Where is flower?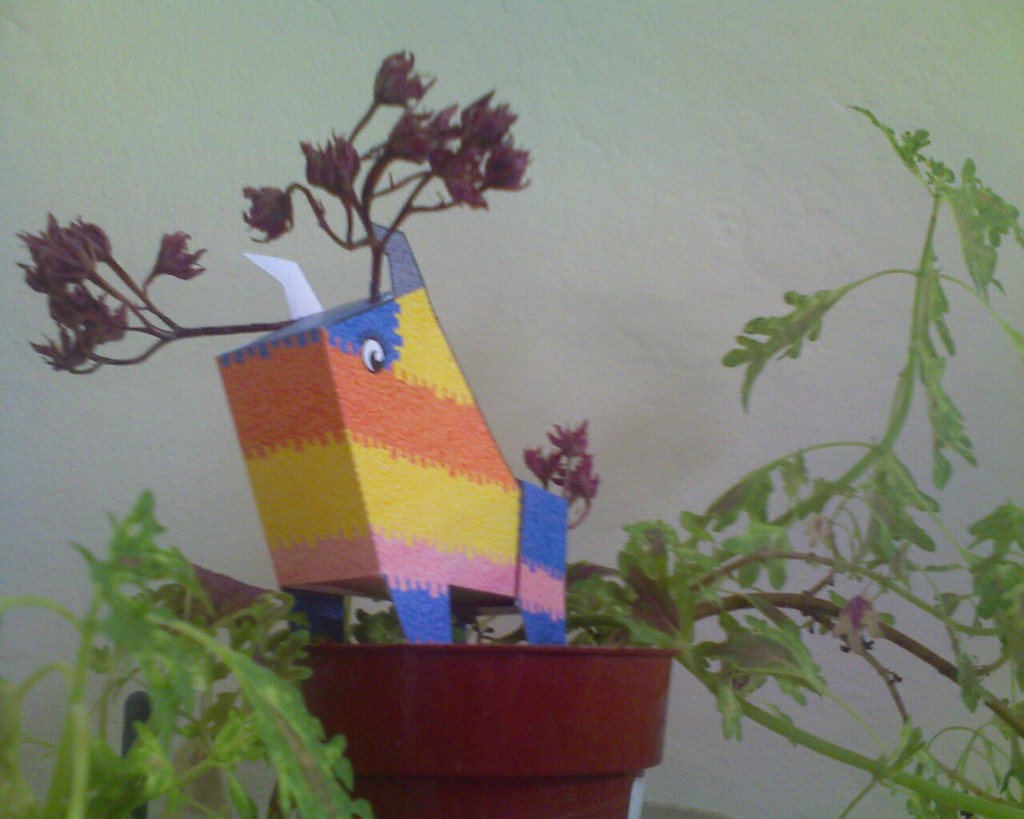
[left=532, top=452, right=558, bottom=477].
